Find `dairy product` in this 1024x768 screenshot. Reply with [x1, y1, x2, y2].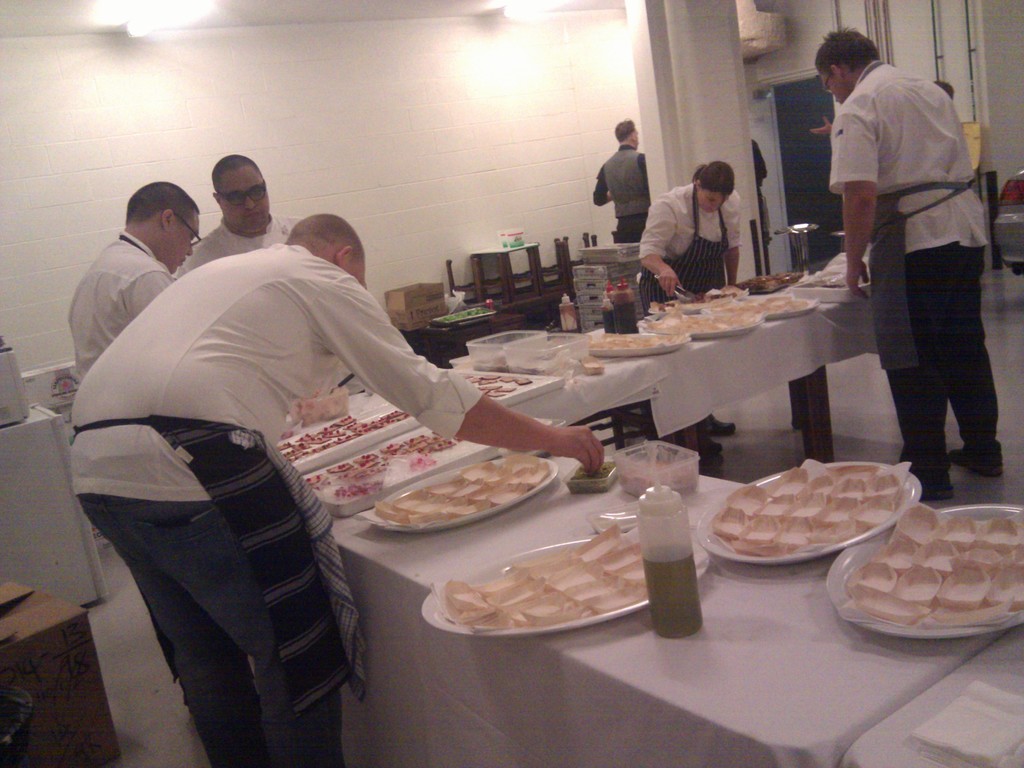
[592, 330, 684, 355].
